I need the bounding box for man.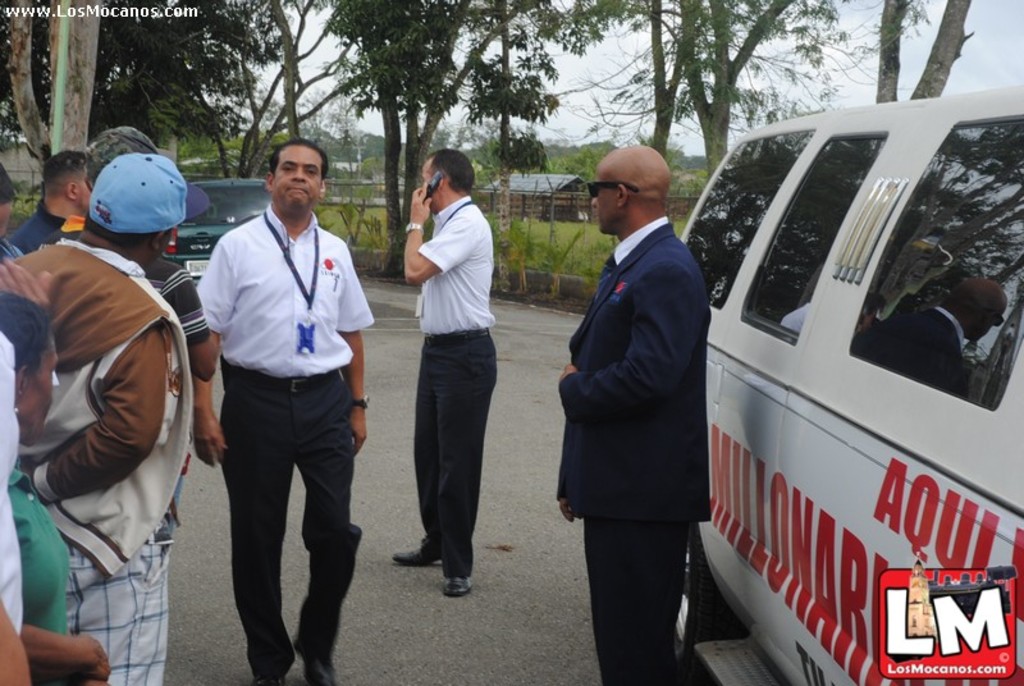
Here it is: {"x1": 9, "y1": 150, "x2": 92, "y2": 257}.
